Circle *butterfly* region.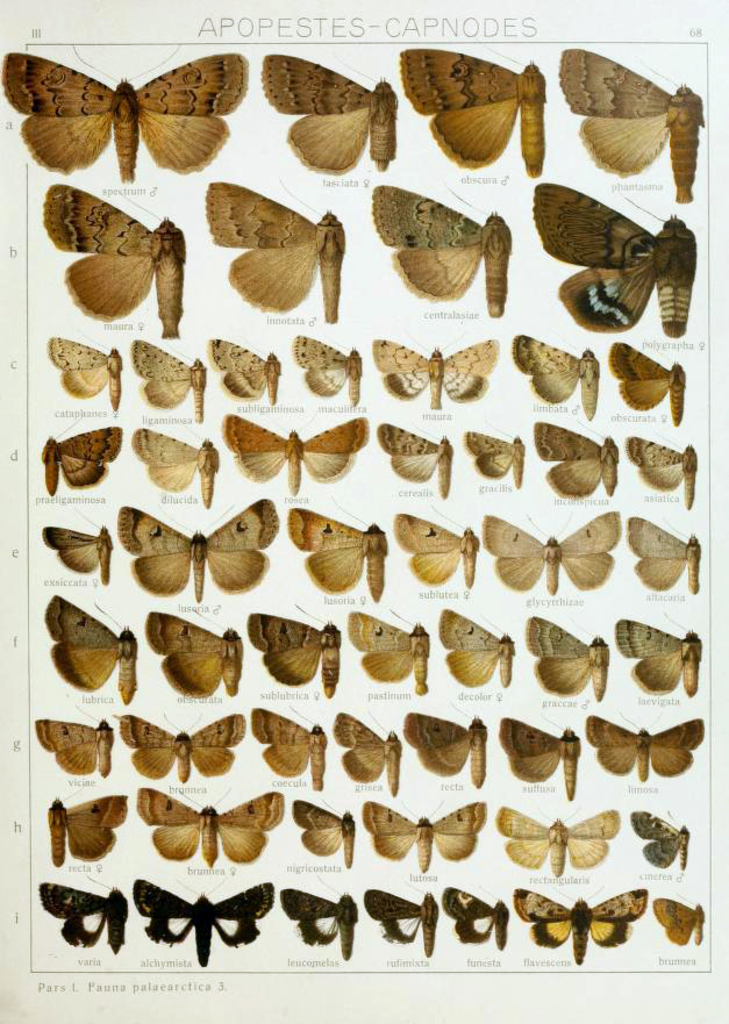
Region: bbox=(248, 697, 324, 789).
